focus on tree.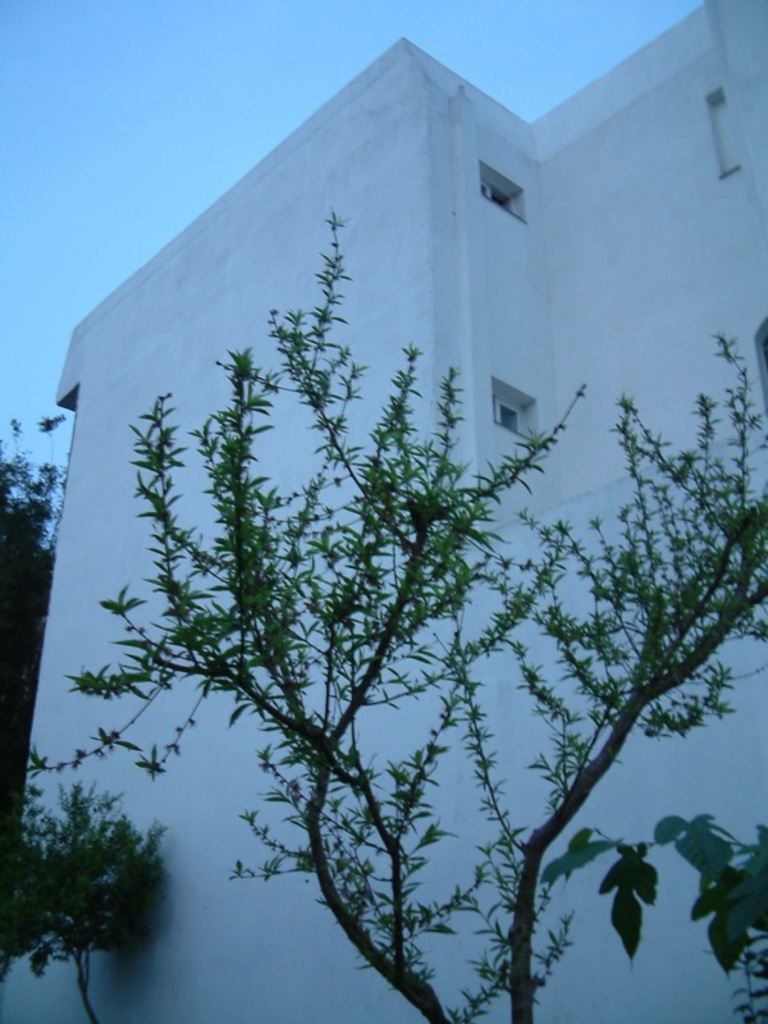
Focused at region(0, 406, 60, 636).
